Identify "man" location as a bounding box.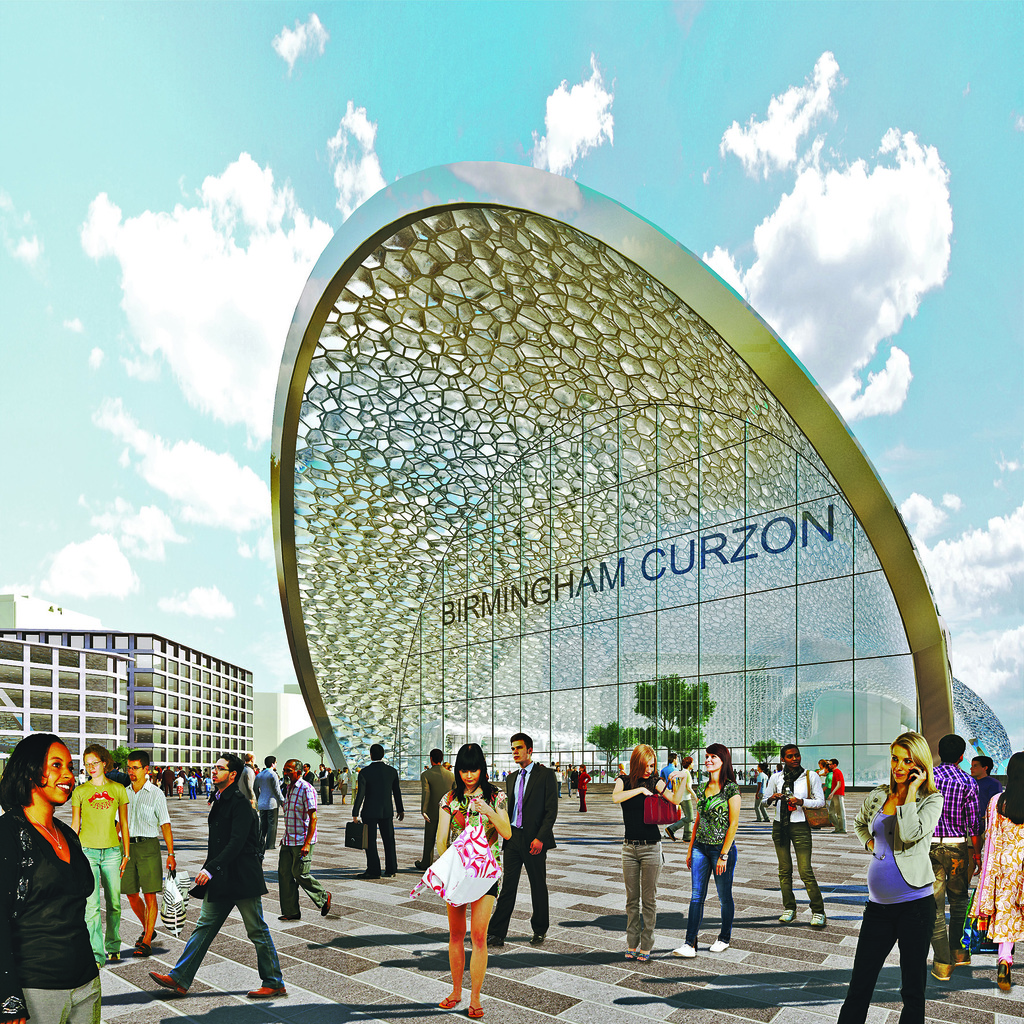
select_region(277, 765, 326, 922).
